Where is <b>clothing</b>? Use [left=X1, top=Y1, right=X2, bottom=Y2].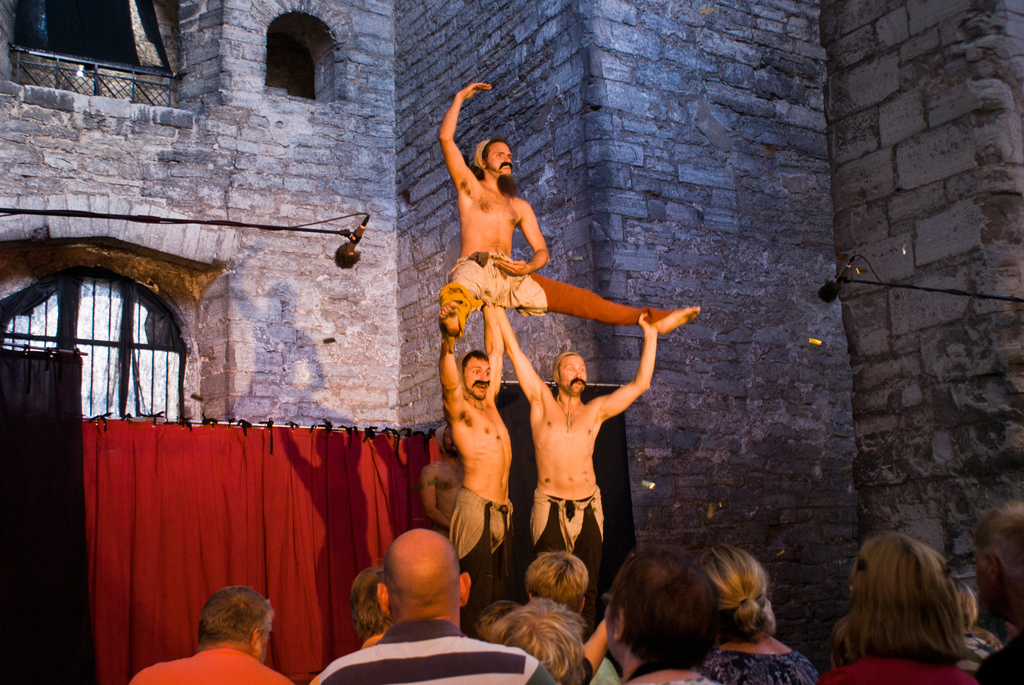
[left=697, top=652, right=819, bottom=684].
